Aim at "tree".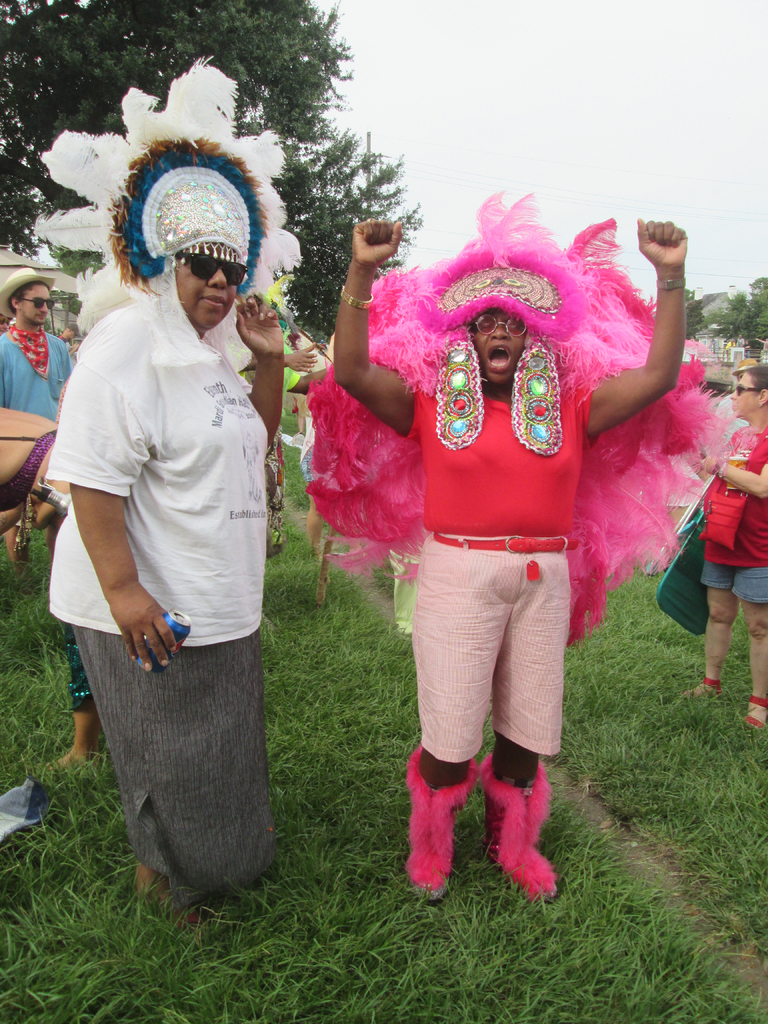
Aimed at 0,0,427,316.
